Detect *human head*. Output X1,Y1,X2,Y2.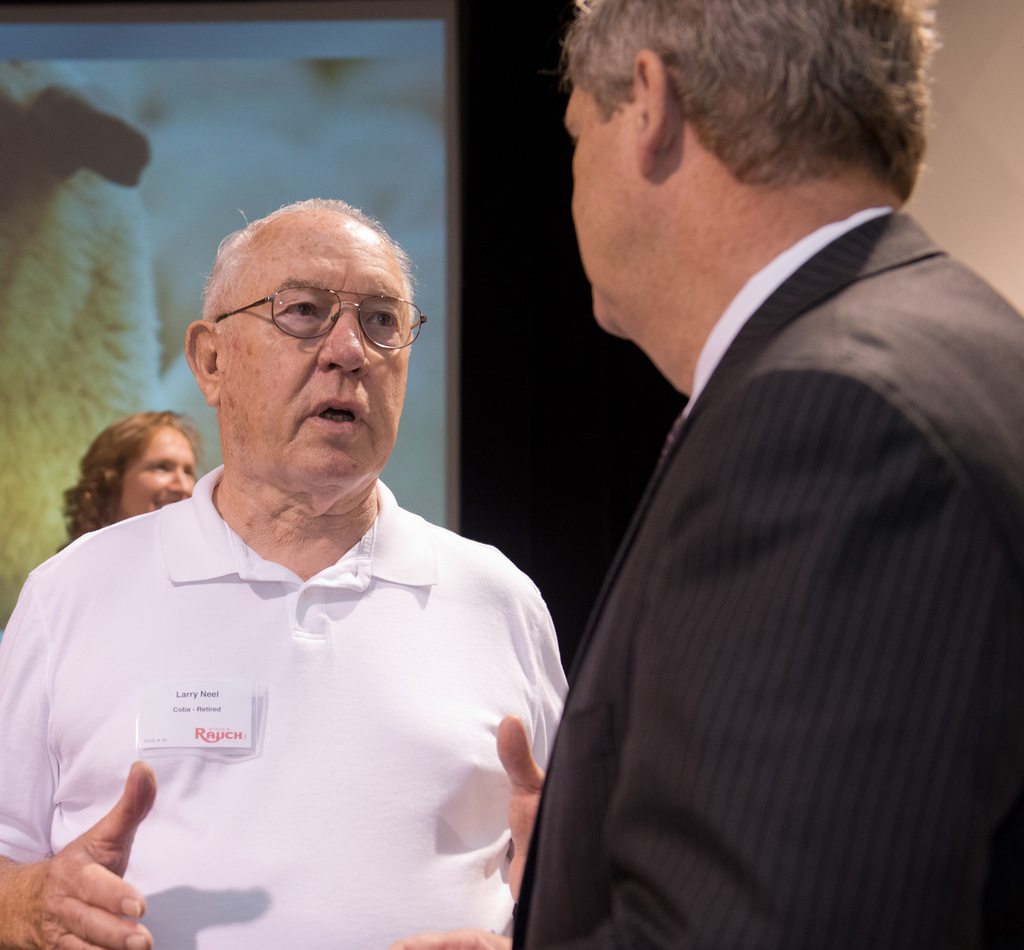
552,0,939,390.
